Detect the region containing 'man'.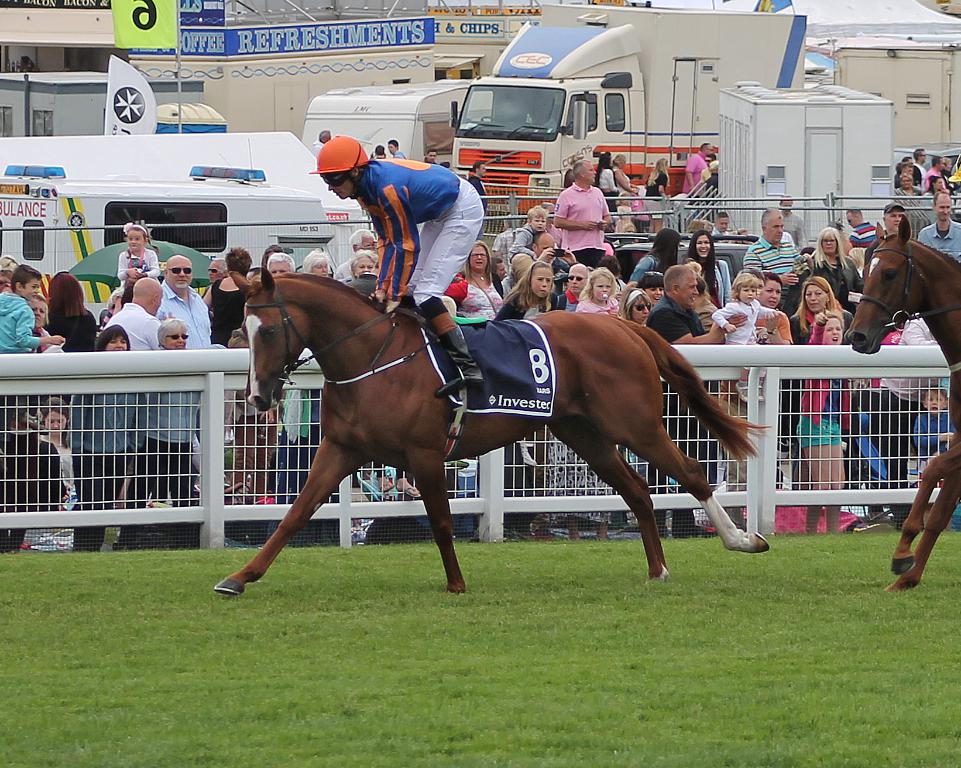
464, 159, 487, 224.
